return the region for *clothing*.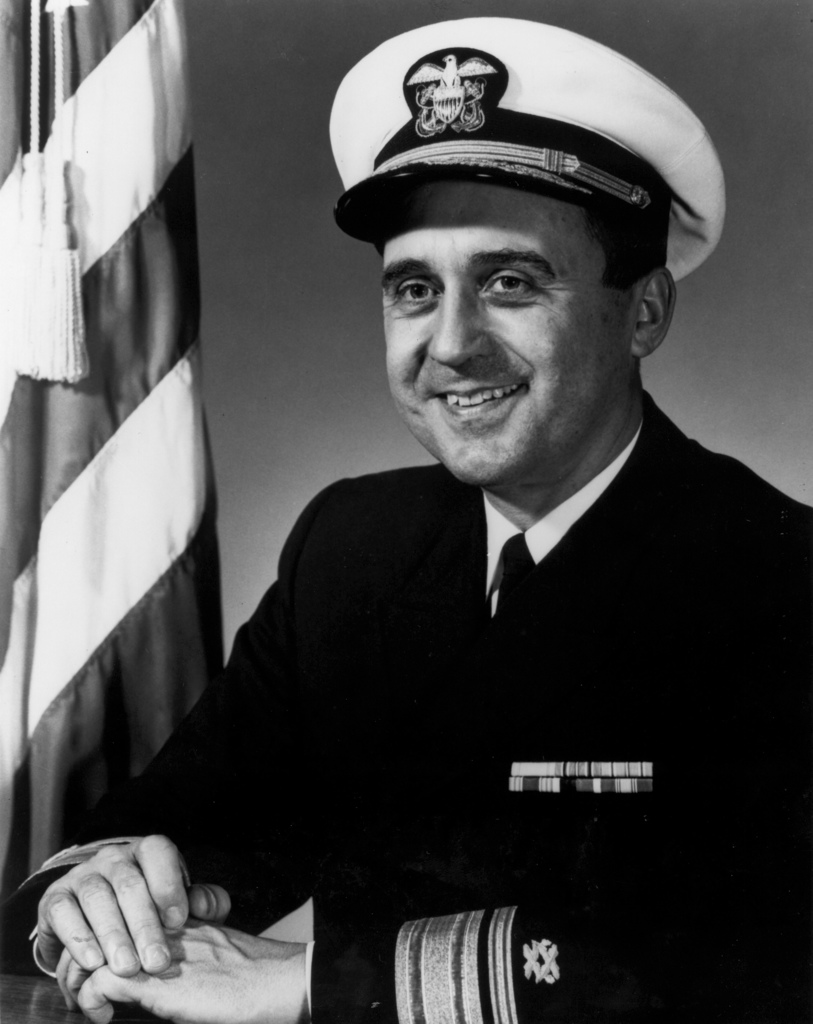
pyautogui.locateOnScreen(136, 414, 781, 902).
